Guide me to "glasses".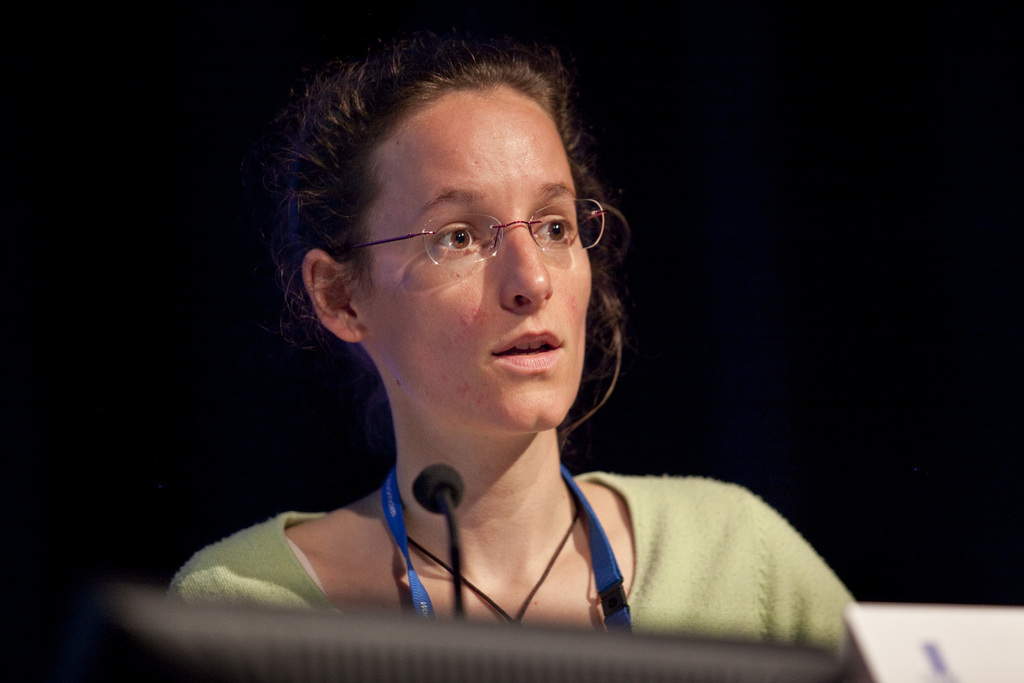
Guidance: {"left": 354, "top": 176, "right": 600, "bottom": 273}.
